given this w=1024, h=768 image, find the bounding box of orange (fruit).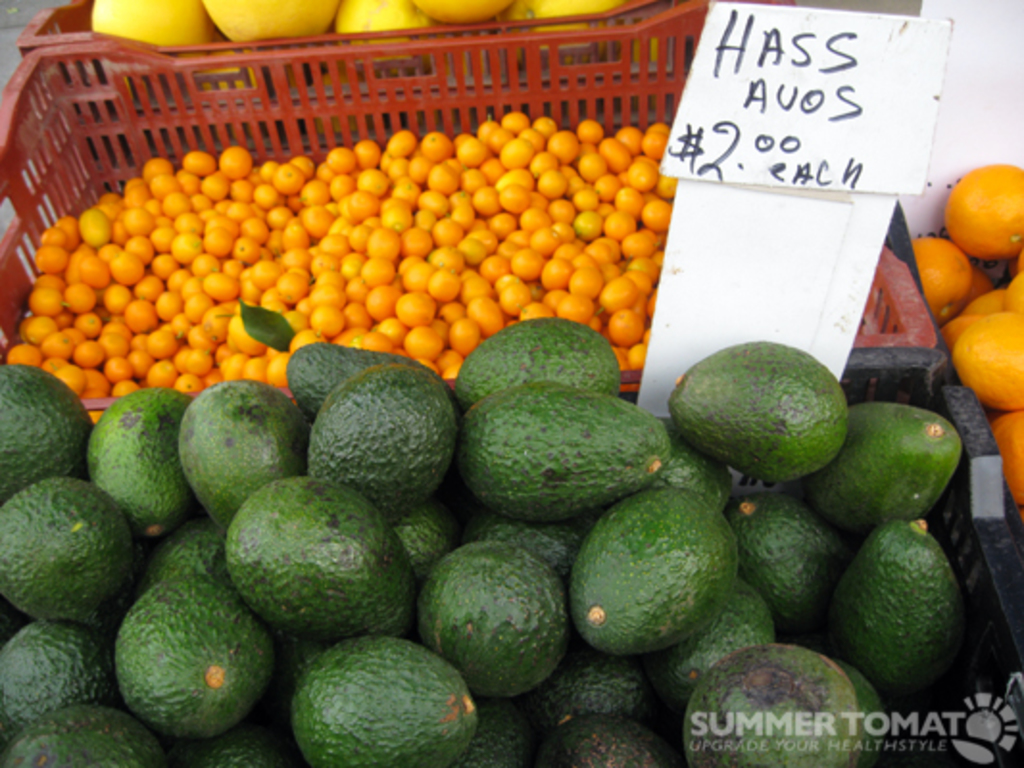
177 225 194 248.
